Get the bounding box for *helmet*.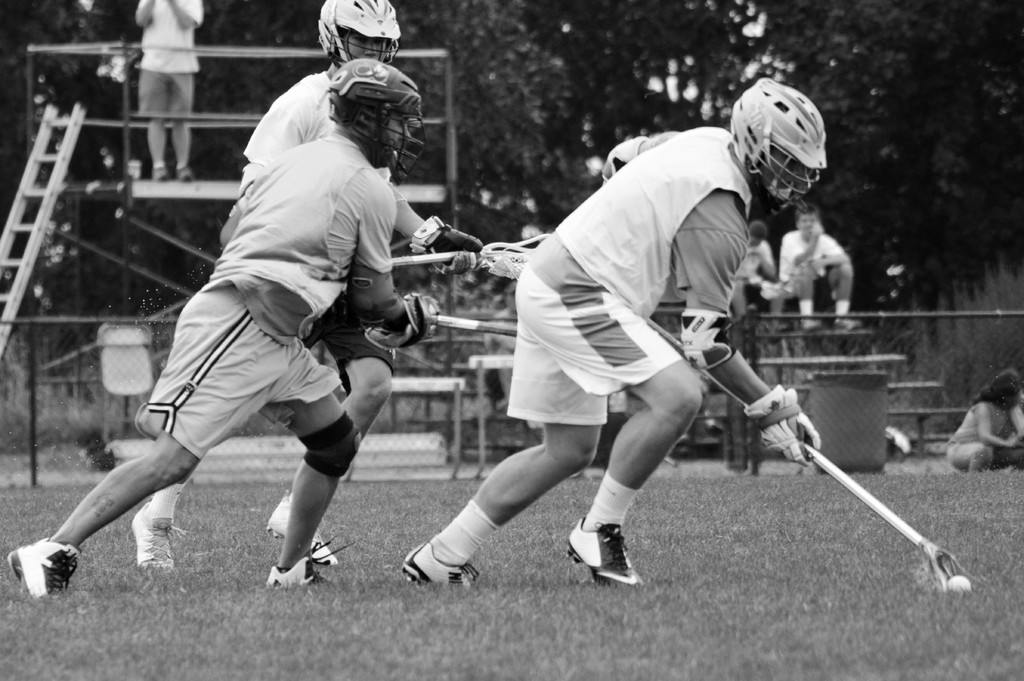
<bbox>319, 0, 394, 78</bbox>.
